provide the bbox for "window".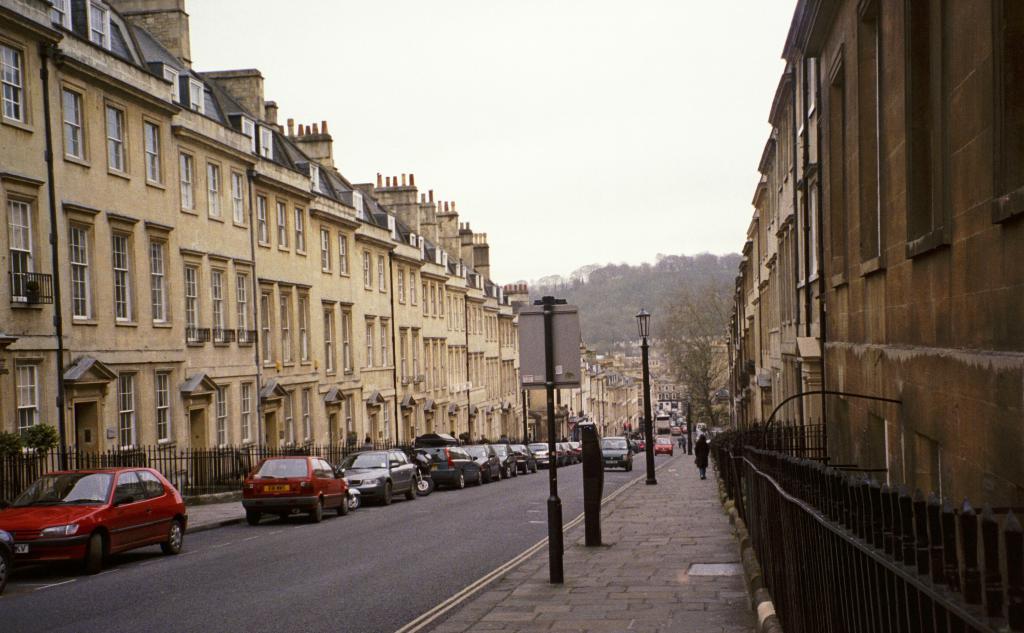
[317,227,332,279].
